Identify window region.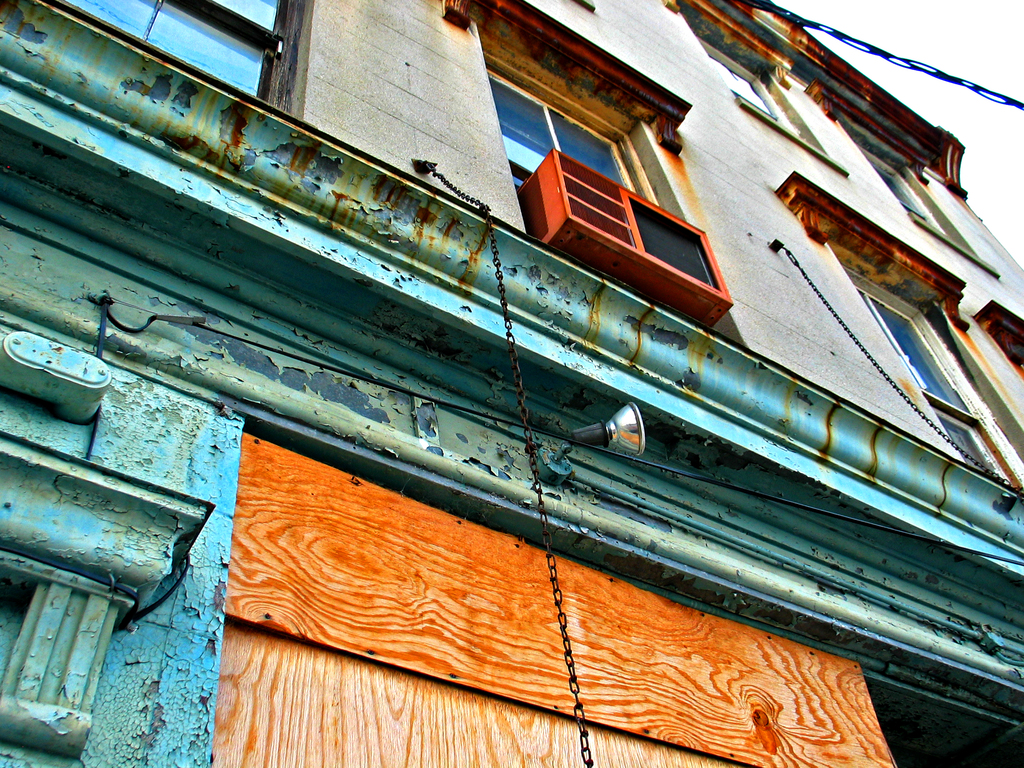
Region: box(55, 0, 317, 122).
